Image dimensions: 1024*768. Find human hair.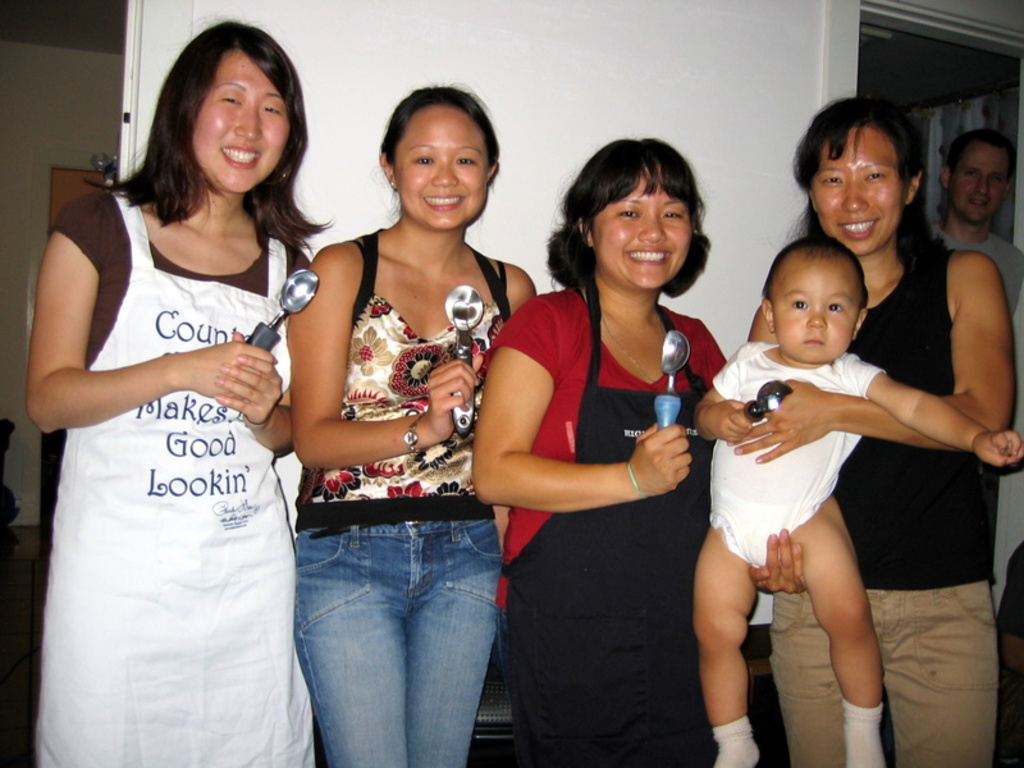
(left=948, top=125, right=1018, bottom=175).
